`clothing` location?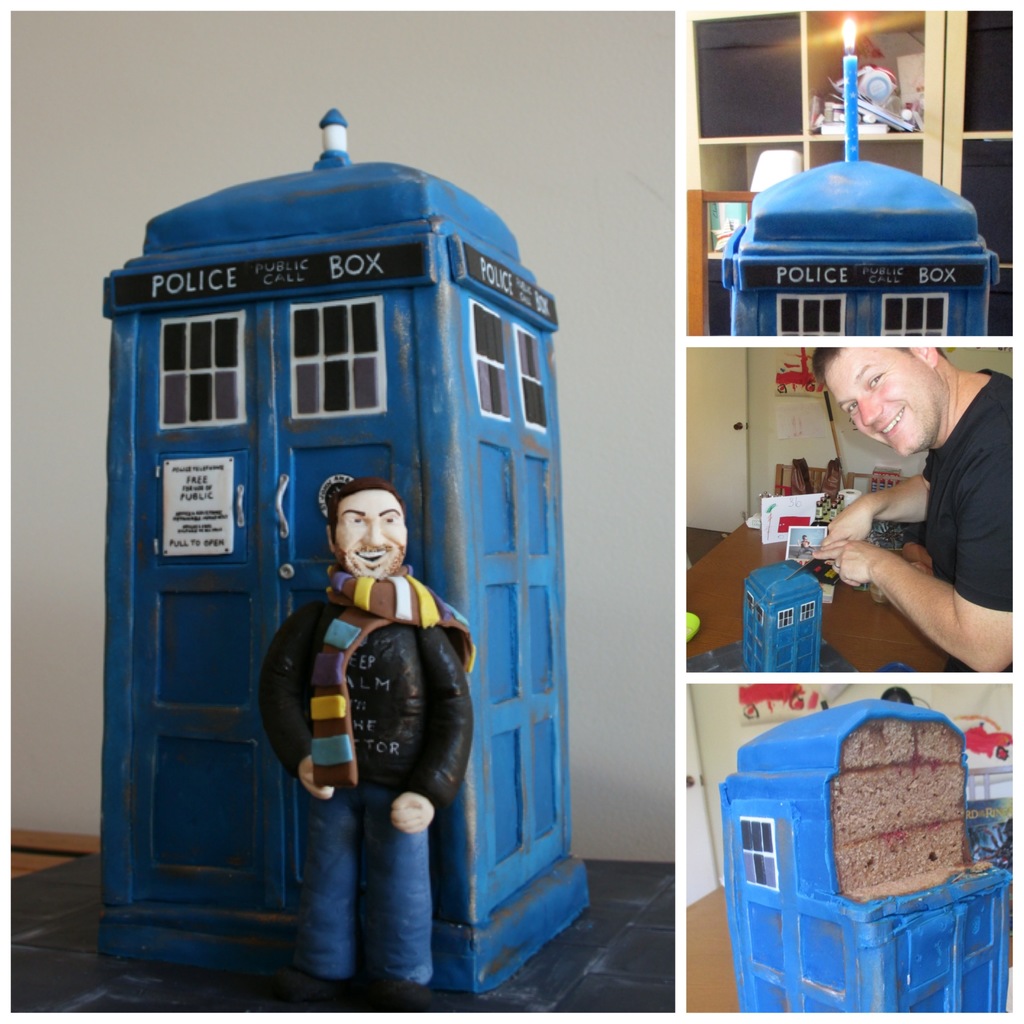
[x1=305, y1=561, x2=476, y2=787]
